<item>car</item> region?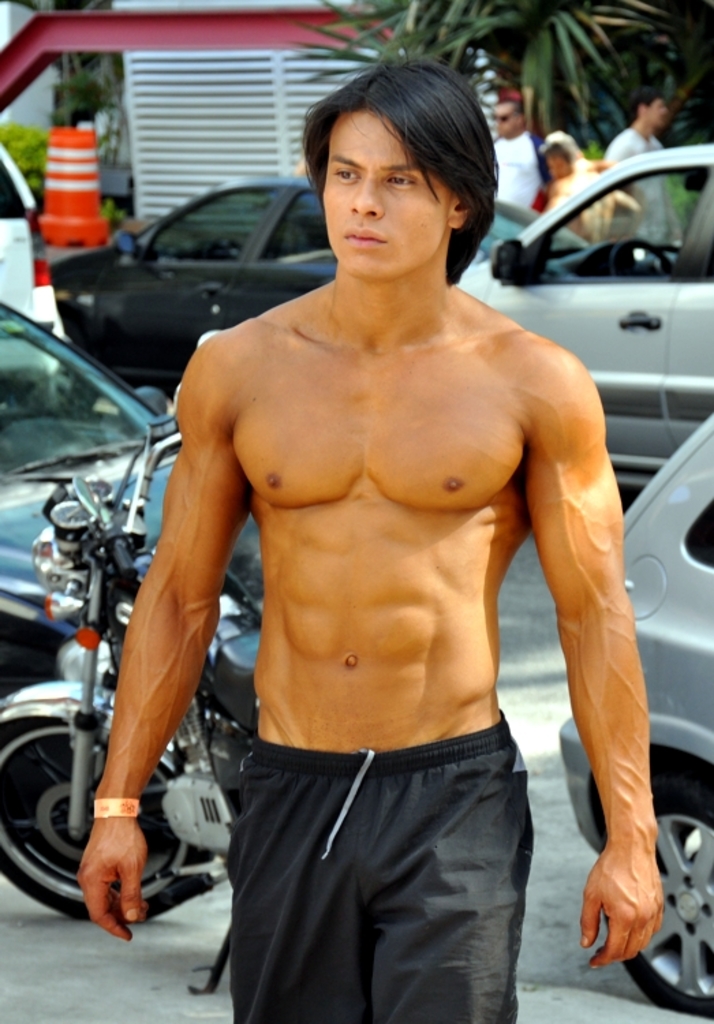
rect(565, 408, 713, 1010)
